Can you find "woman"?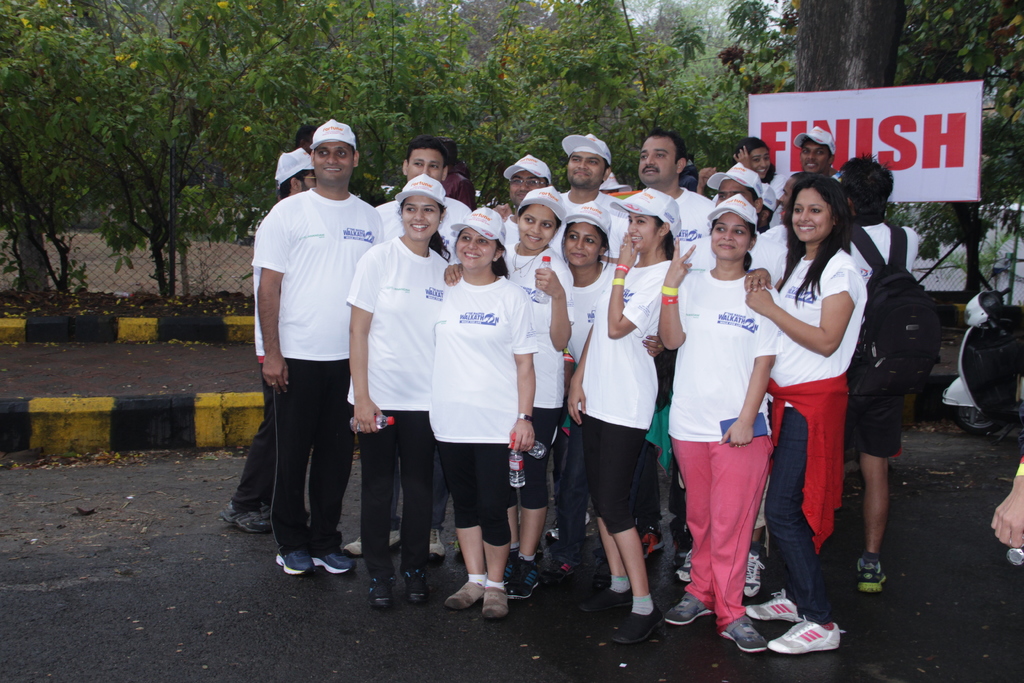
Yes, bounding box: [431,209,540,628].
